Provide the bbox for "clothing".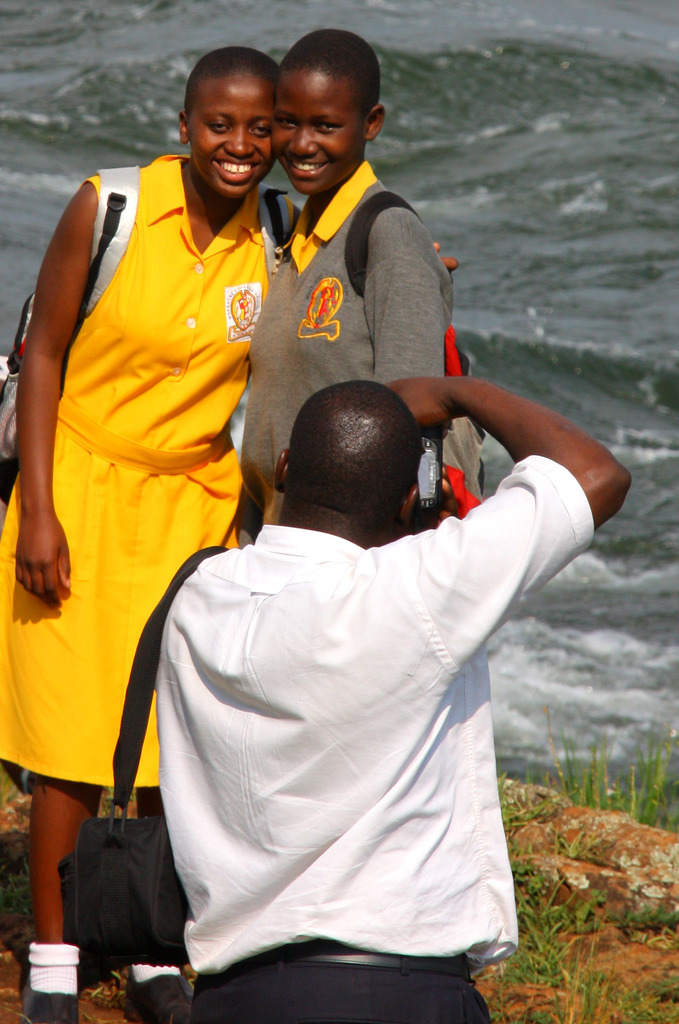
detection(235, 150, 452, 533).
